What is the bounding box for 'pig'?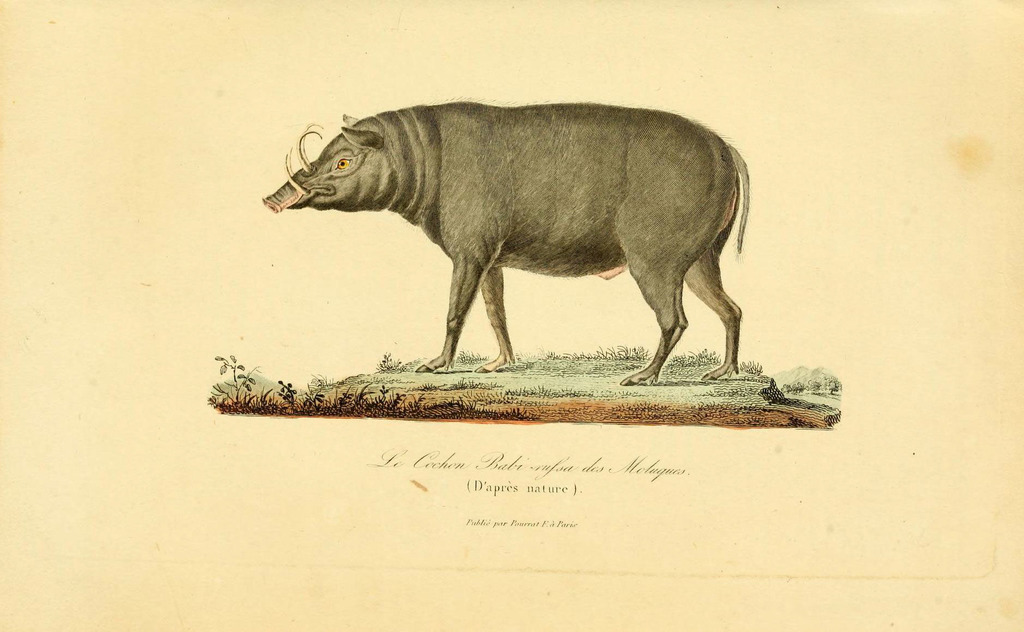
rect(258, 102, 750, 384).
